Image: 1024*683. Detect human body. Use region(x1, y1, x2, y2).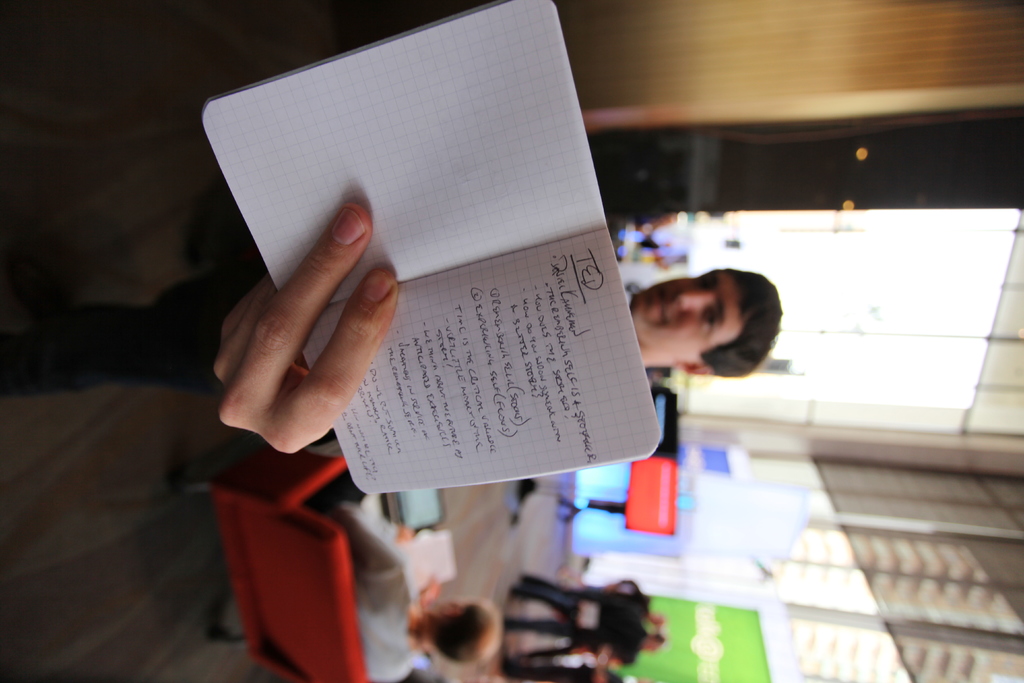
region(500, 643, 616, 682).
